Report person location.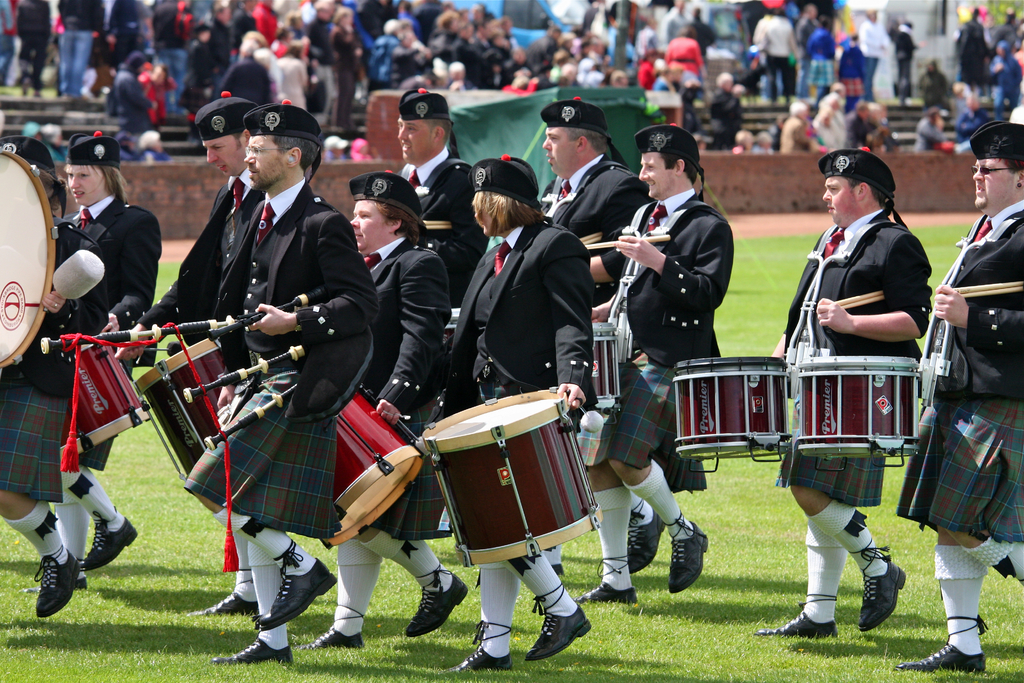
Report: [15, 0, 50, 99].
